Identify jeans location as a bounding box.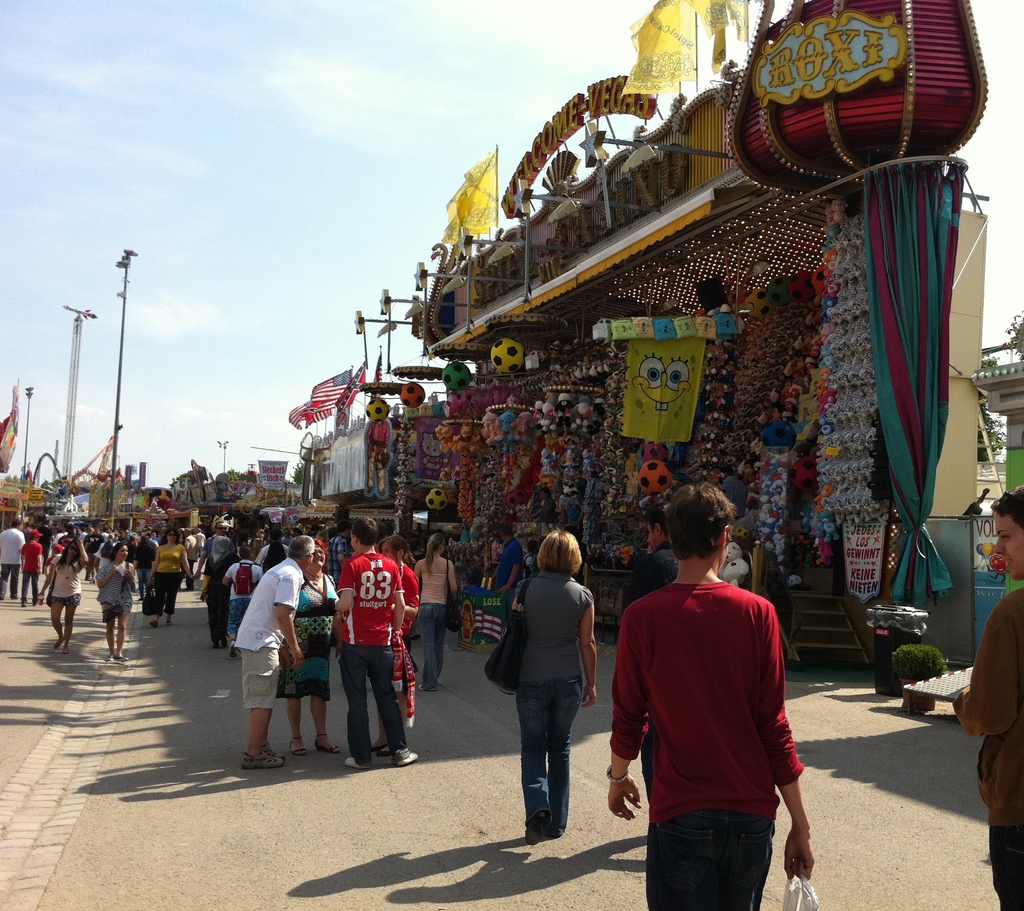
region(415, 600, 447, 691).
